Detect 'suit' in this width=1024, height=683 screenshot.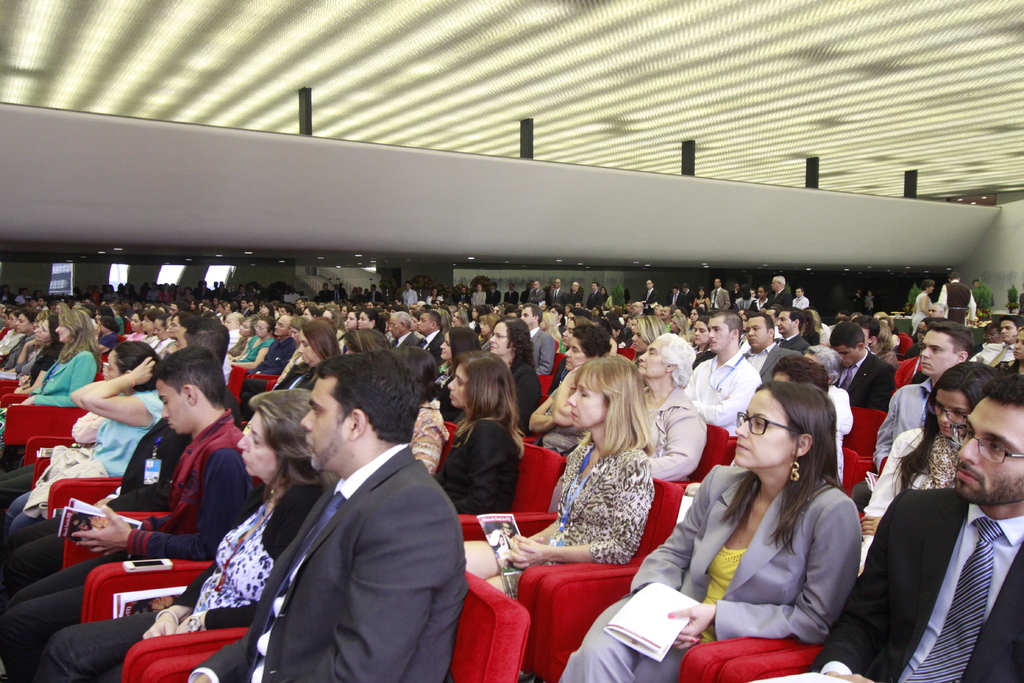
Detection: (710, 288, 731, 309).
